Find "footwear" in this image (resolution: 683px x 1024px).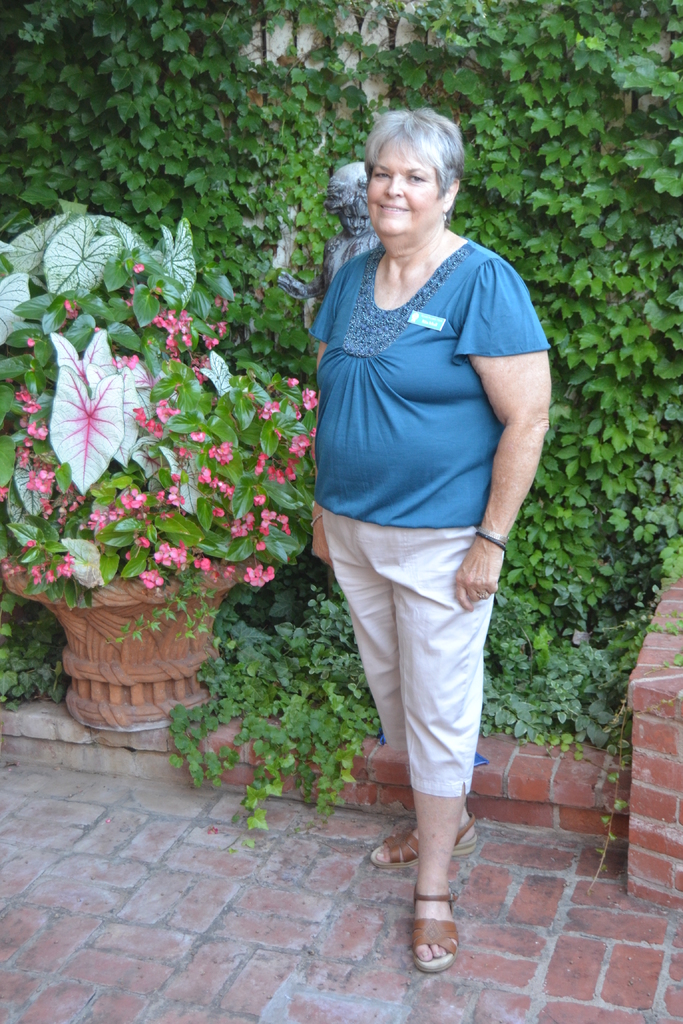
[408, 879, 468, 974].
